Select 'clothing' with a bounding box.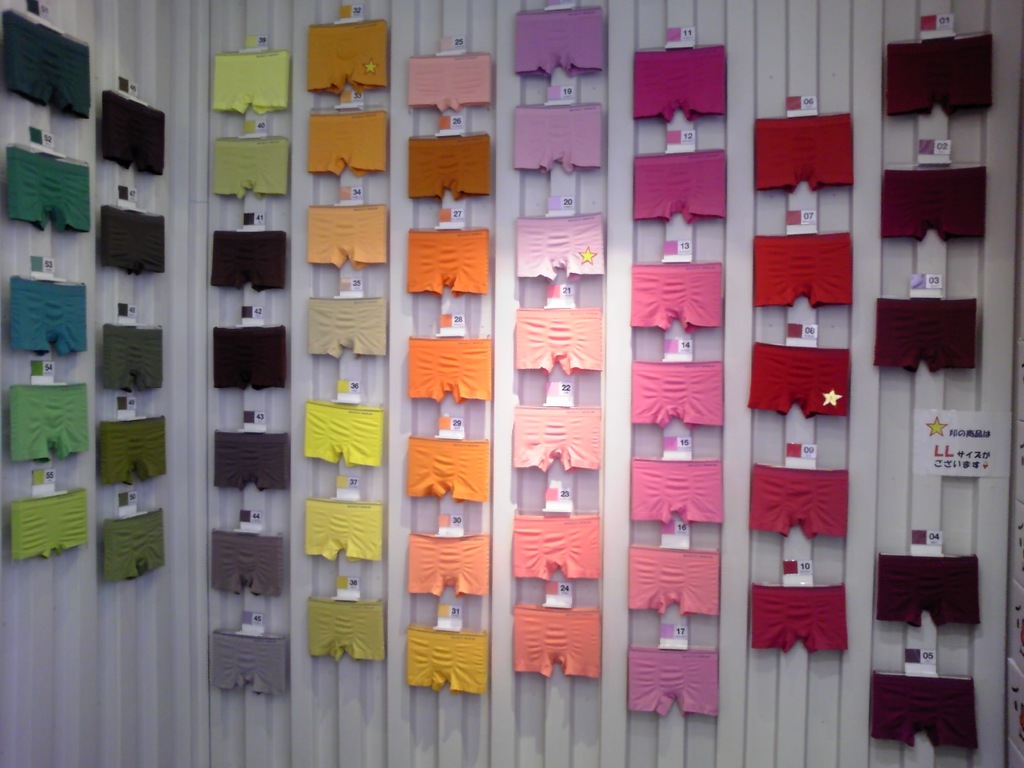
rect(98, 318, 162, 386).
